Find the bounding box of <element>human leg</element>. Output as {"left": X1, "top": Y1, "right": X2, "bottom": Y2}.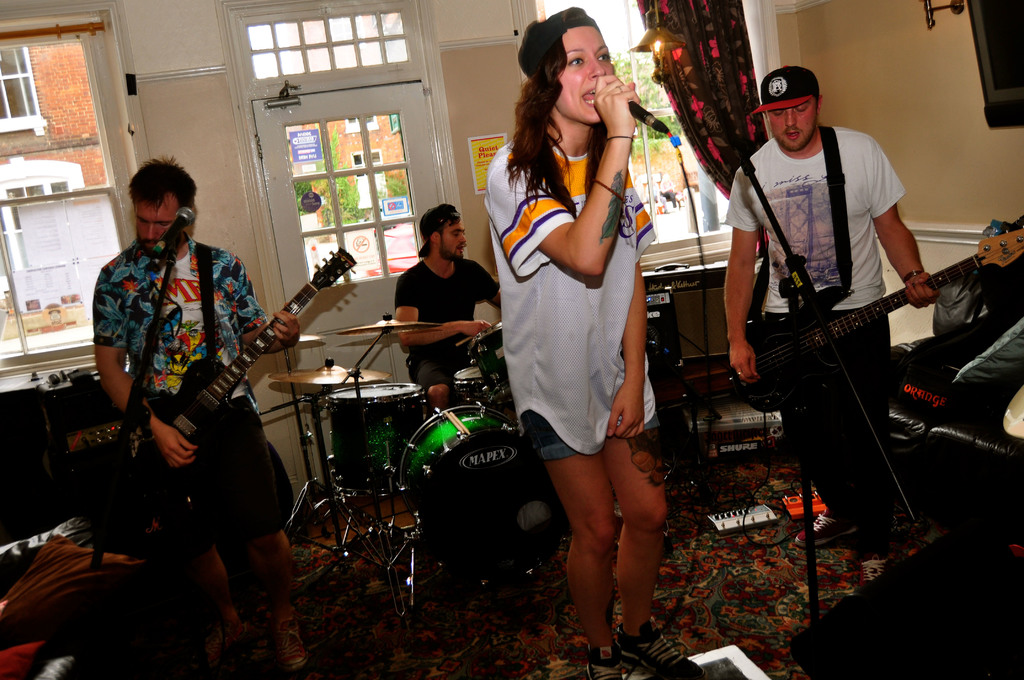
{"left": 523, "top": 415, "right": 654, "bottom": 679}.
